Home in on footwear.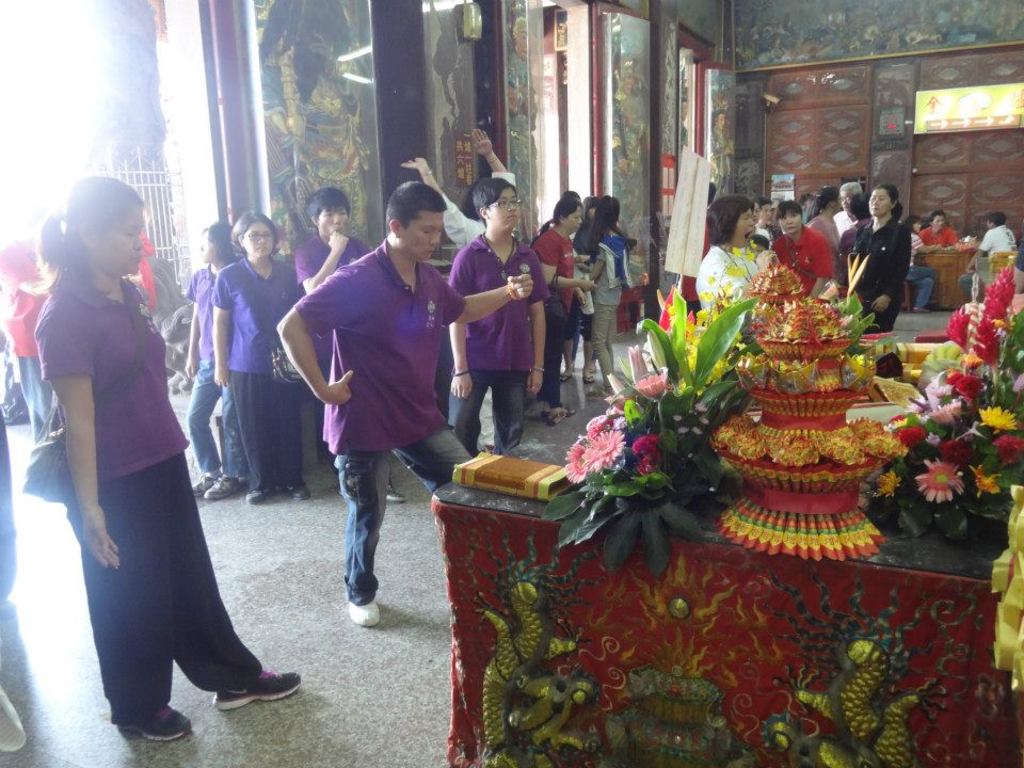
Homed in at <bbox>558, 371, 573, 385</bbox>.
